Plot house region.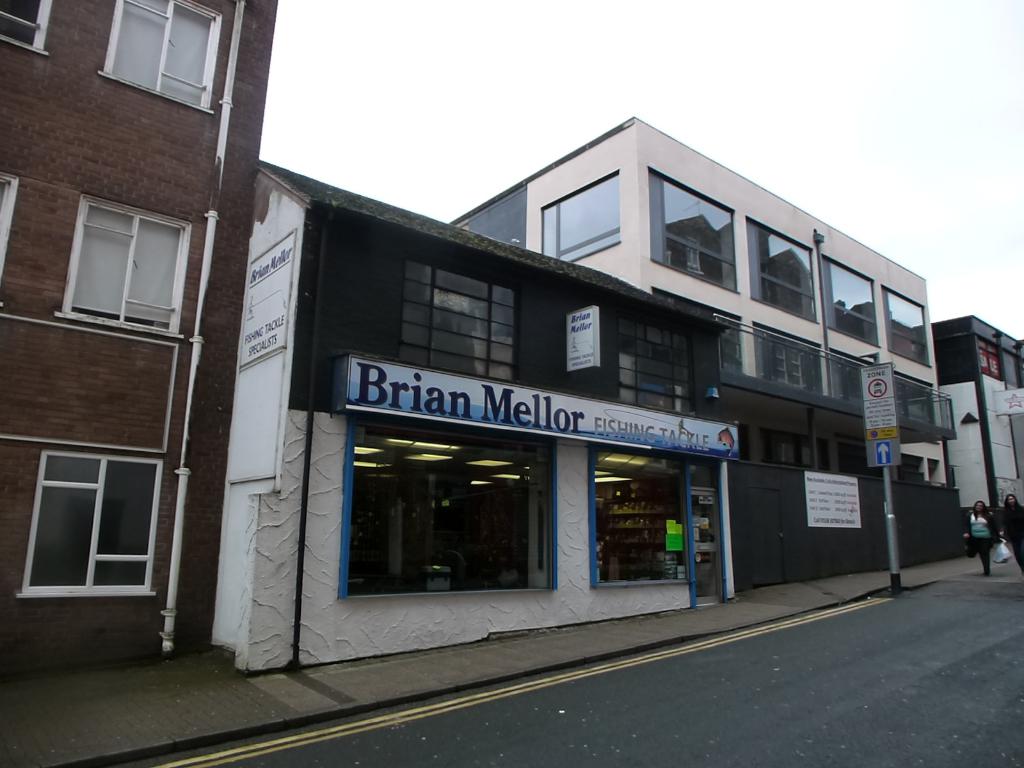
Plotted at BBox(447, 113, 970, 595).
